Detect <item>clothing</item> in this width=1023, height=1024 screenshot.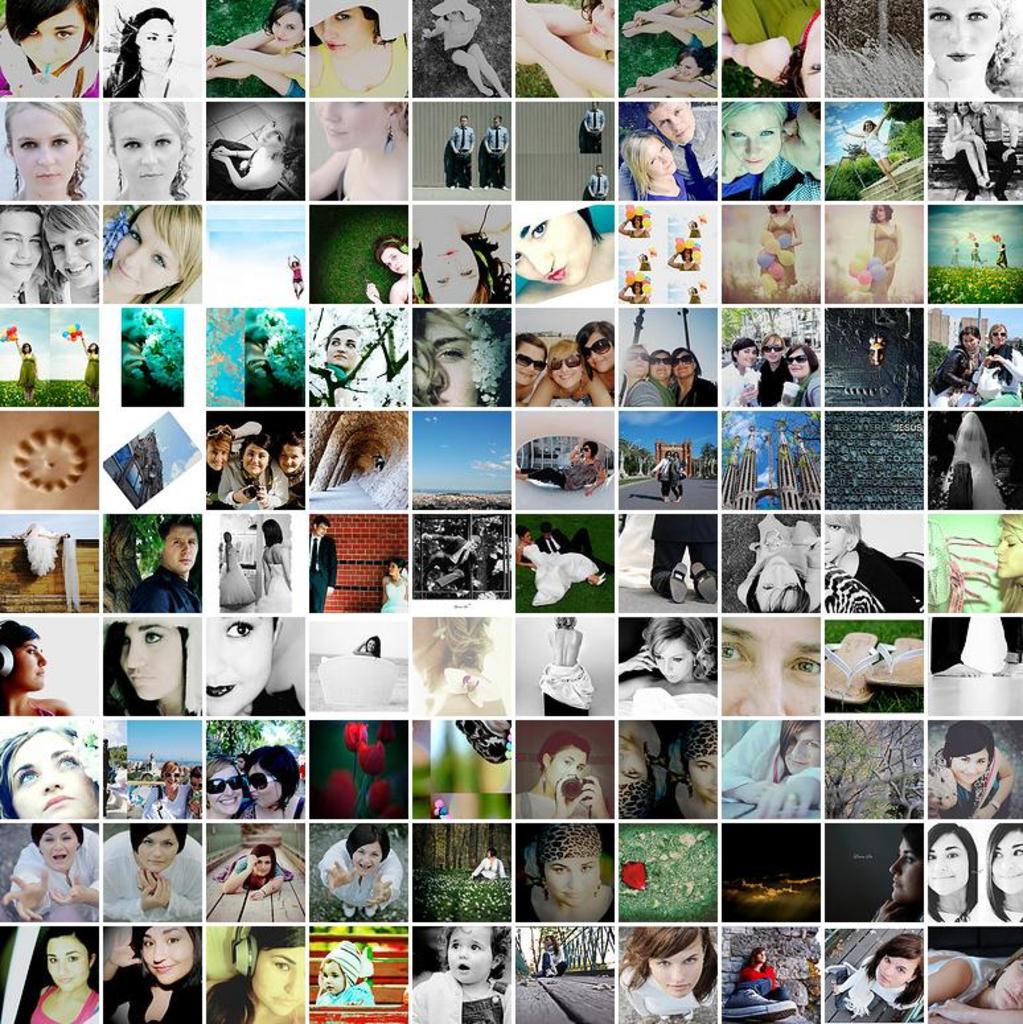
Detection: l=251, t=556, r=292, b=618.
